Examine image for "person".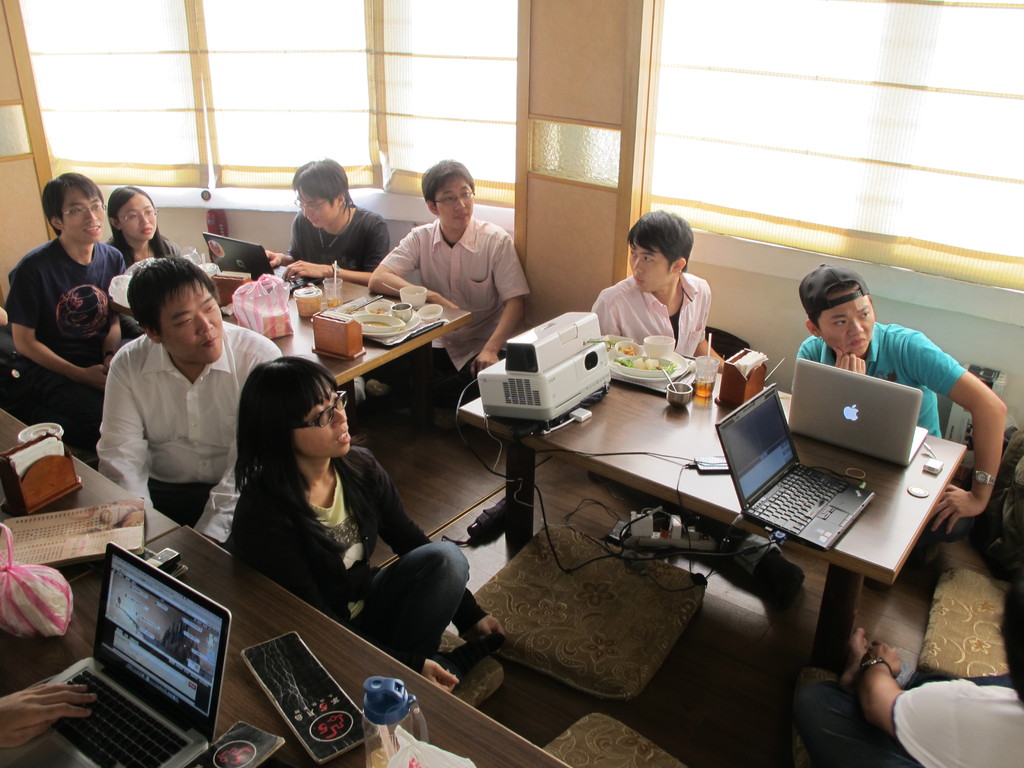
Examination result: 366, 155, 535, 372.
